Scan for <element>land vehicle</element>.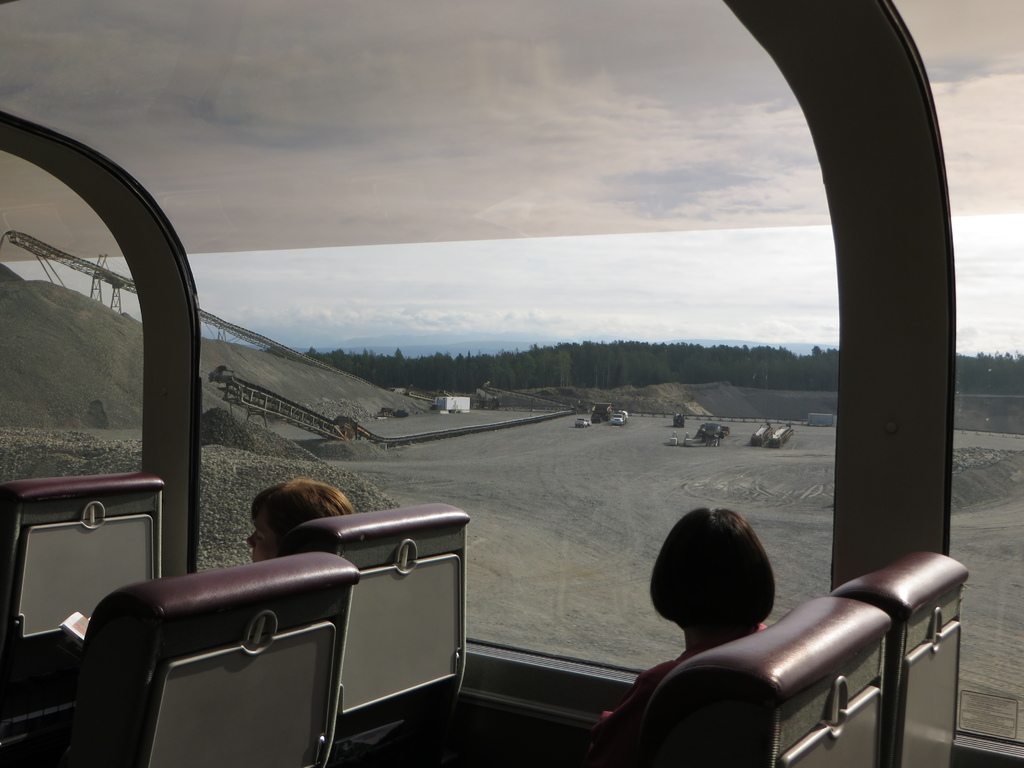
Scan result: bbox=(0, 0, 1023, 767).
